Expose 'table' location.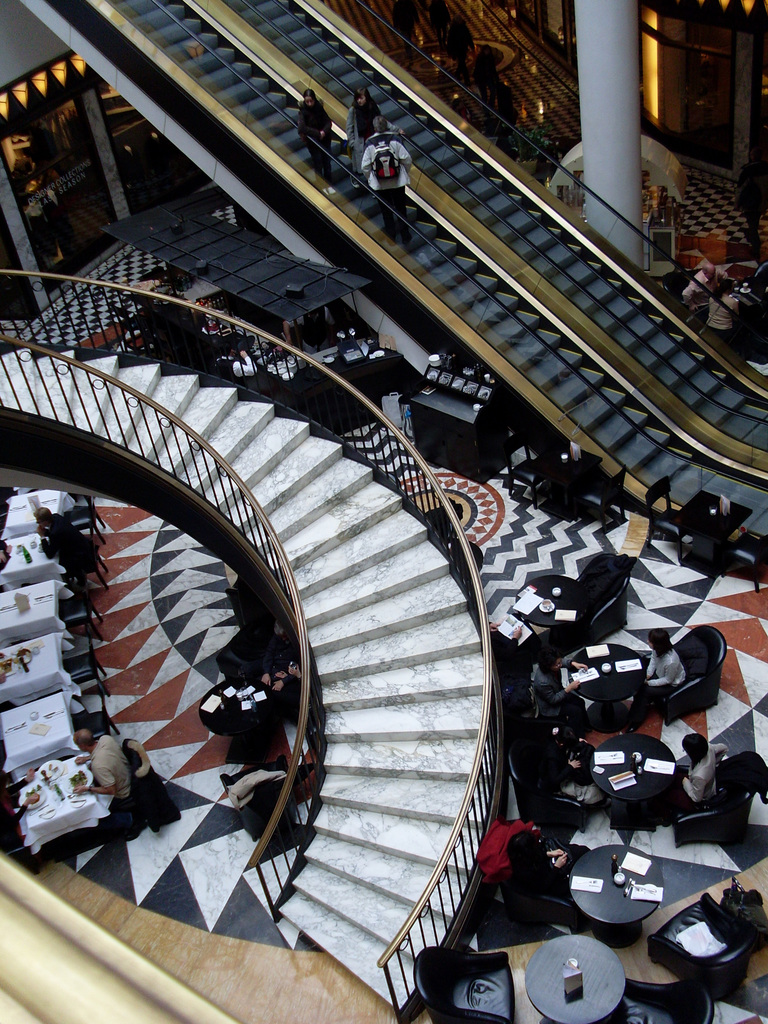
Exposed at [x1=515, y1=926, x2=623, y2=1023].
